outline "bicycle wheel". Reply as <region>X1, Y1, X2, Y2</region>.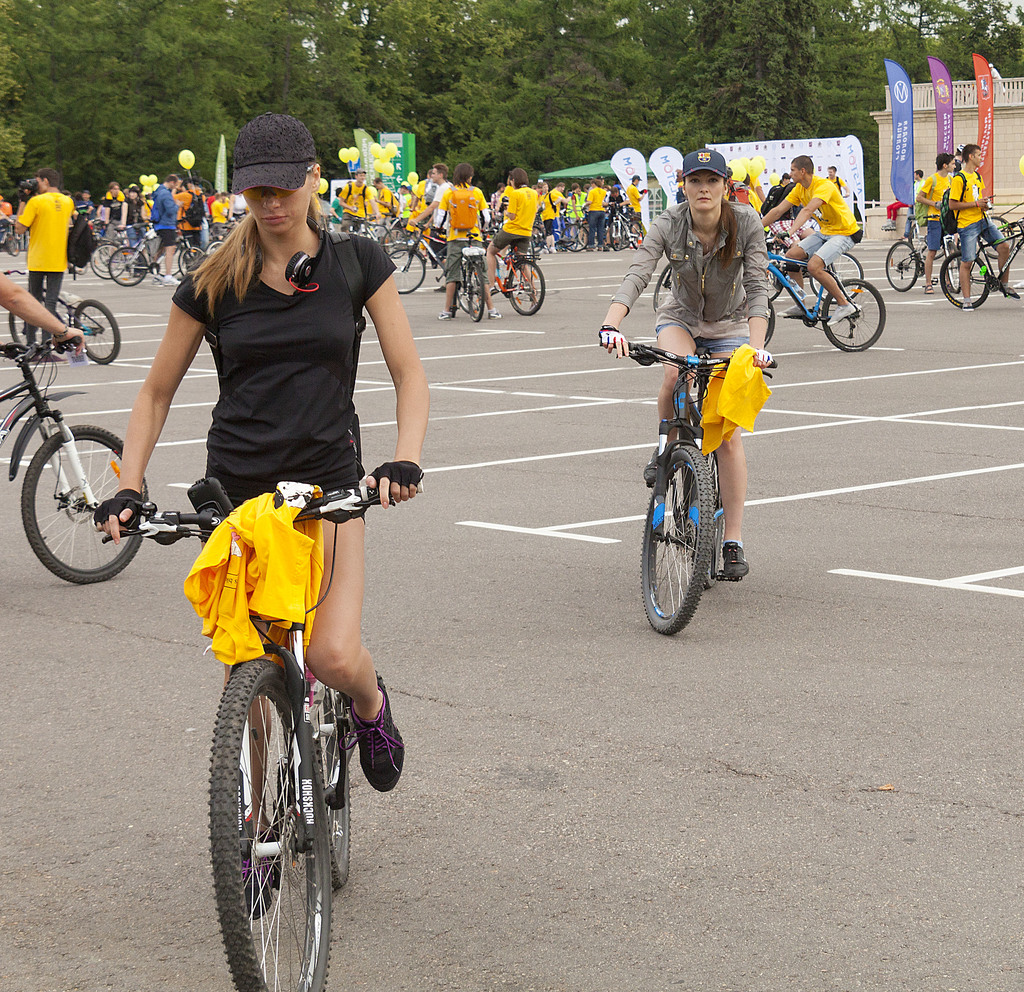
<region>68, 300, 122, 365</region>.
